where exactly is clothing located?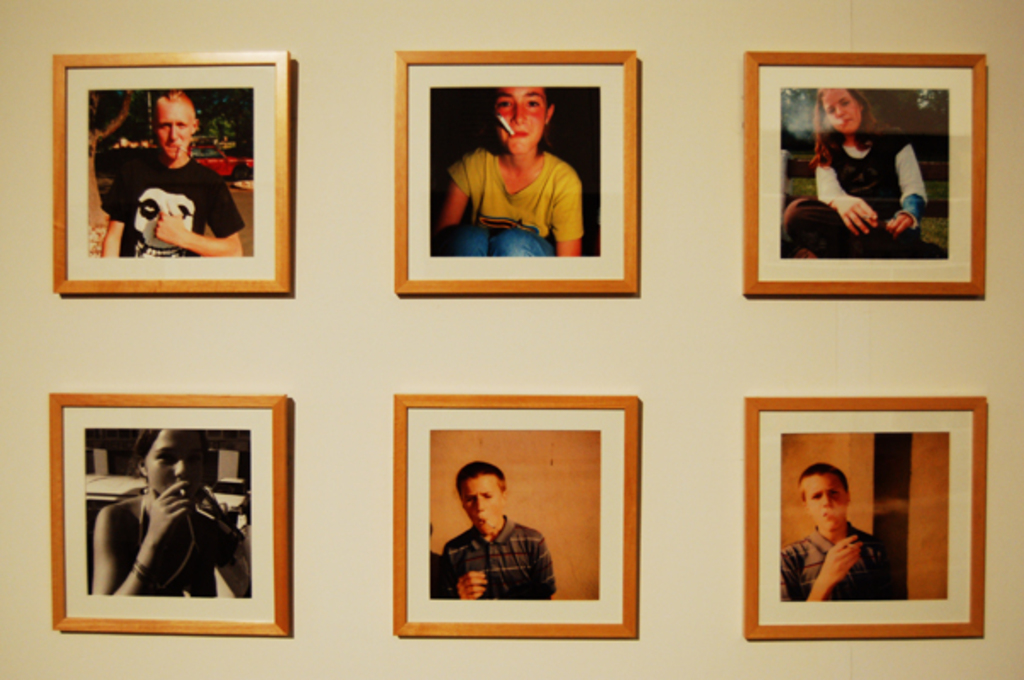
Its bounding box is box=[454, 529, 563, 605].
